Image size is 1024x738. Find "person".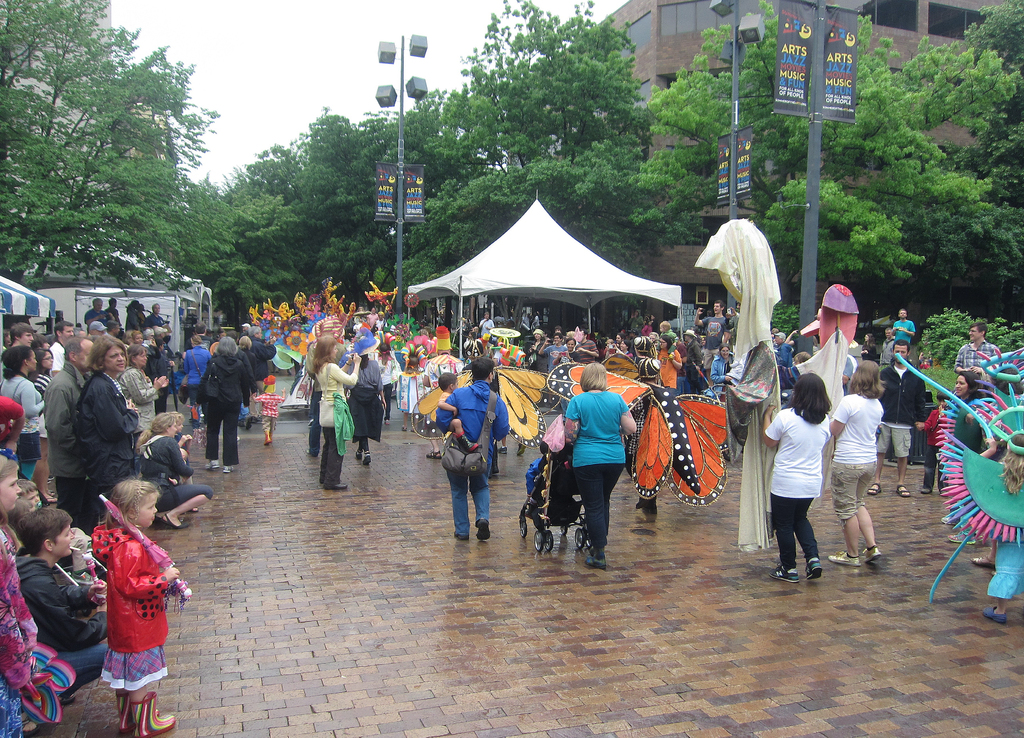
<region>762, 371, 822, 577</region>.
